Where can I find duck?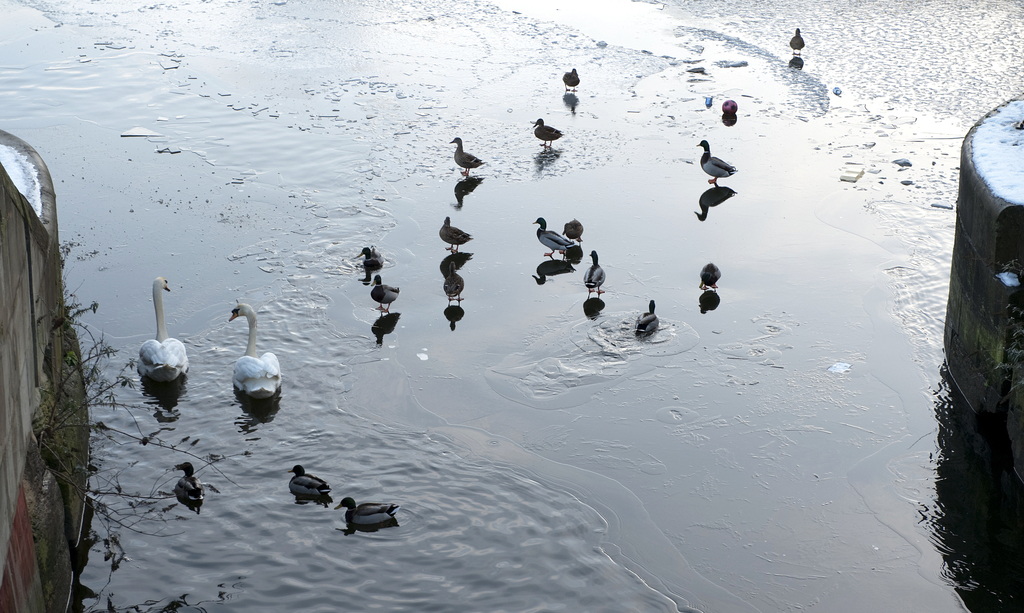
You can find it at x1=441 y1=209 x2=473 y2=250.
